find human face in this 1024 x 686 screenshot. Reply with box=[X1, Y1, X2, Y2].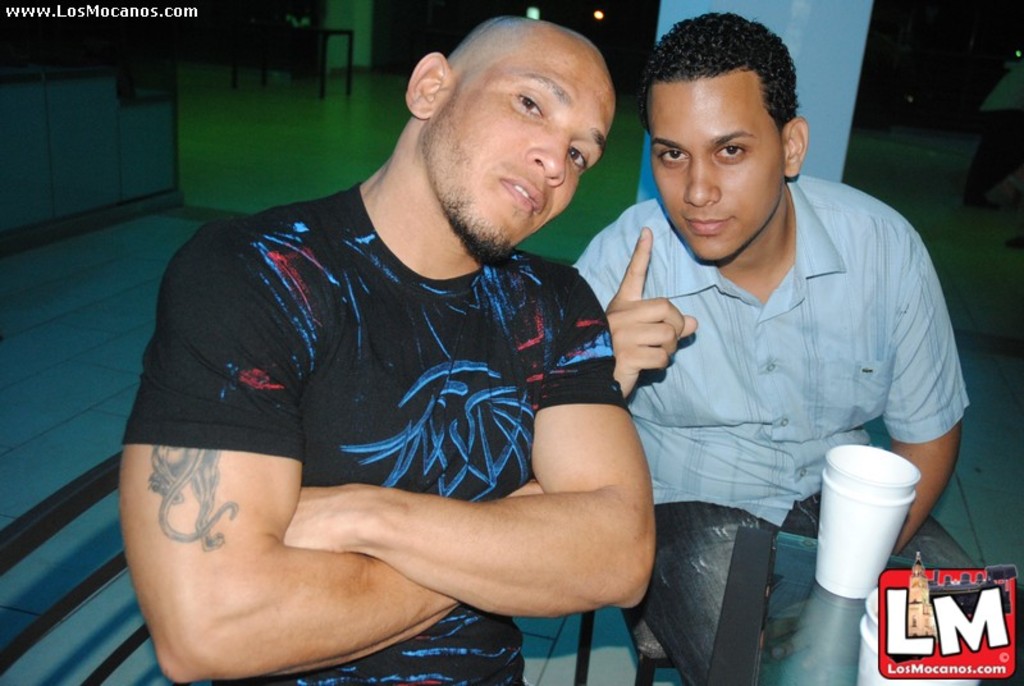
box=[652, 68, 788, 262].
